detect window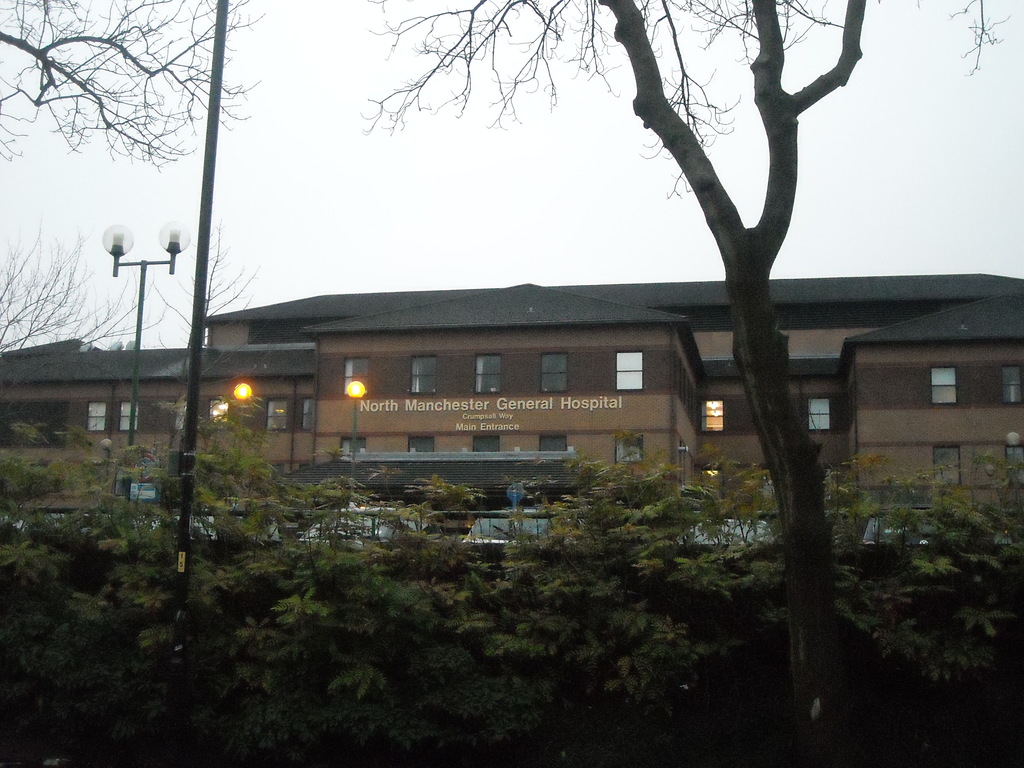
612, 349, 646, 390
